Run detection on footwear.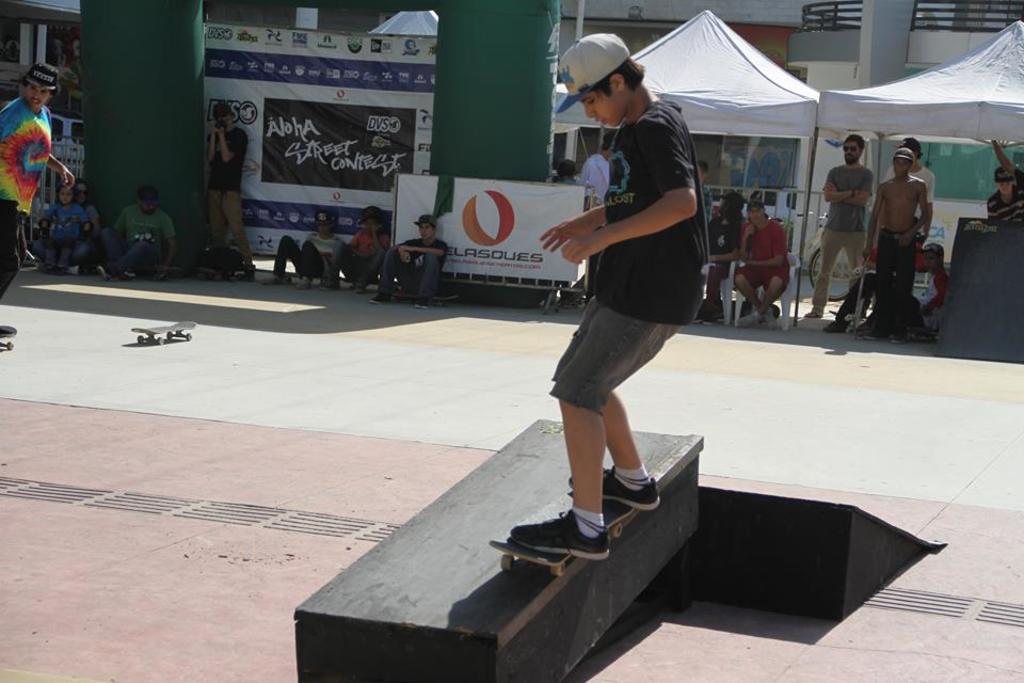
Result: x1=0, y1=323, x2=16, y2=338.
